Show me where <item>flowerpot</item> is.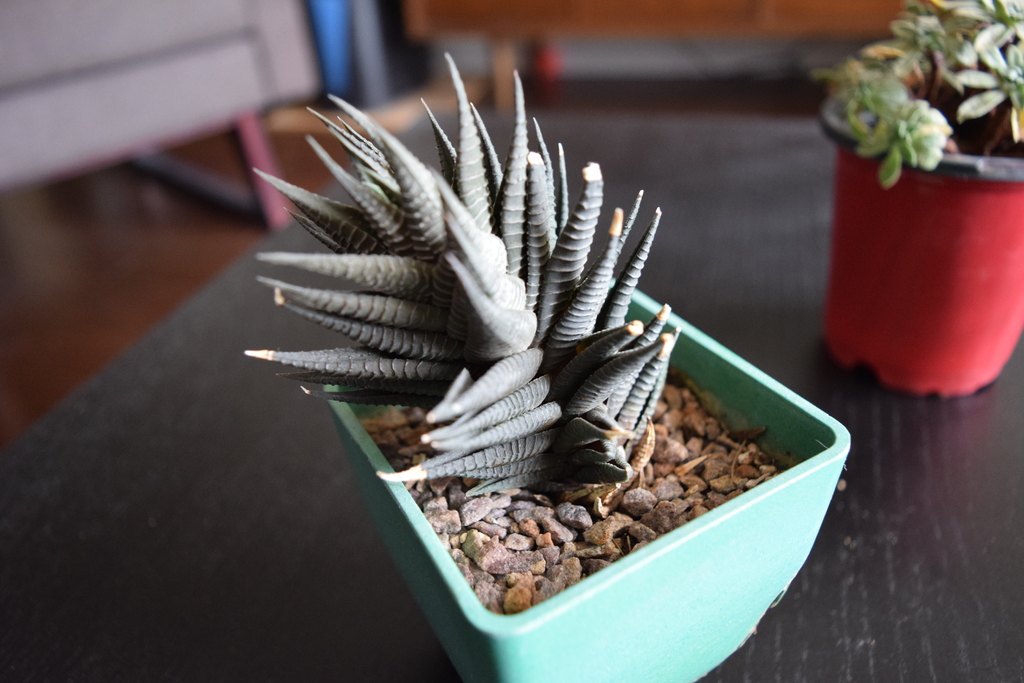
<item>flowerpot</item> is at 321,272,846,682.
